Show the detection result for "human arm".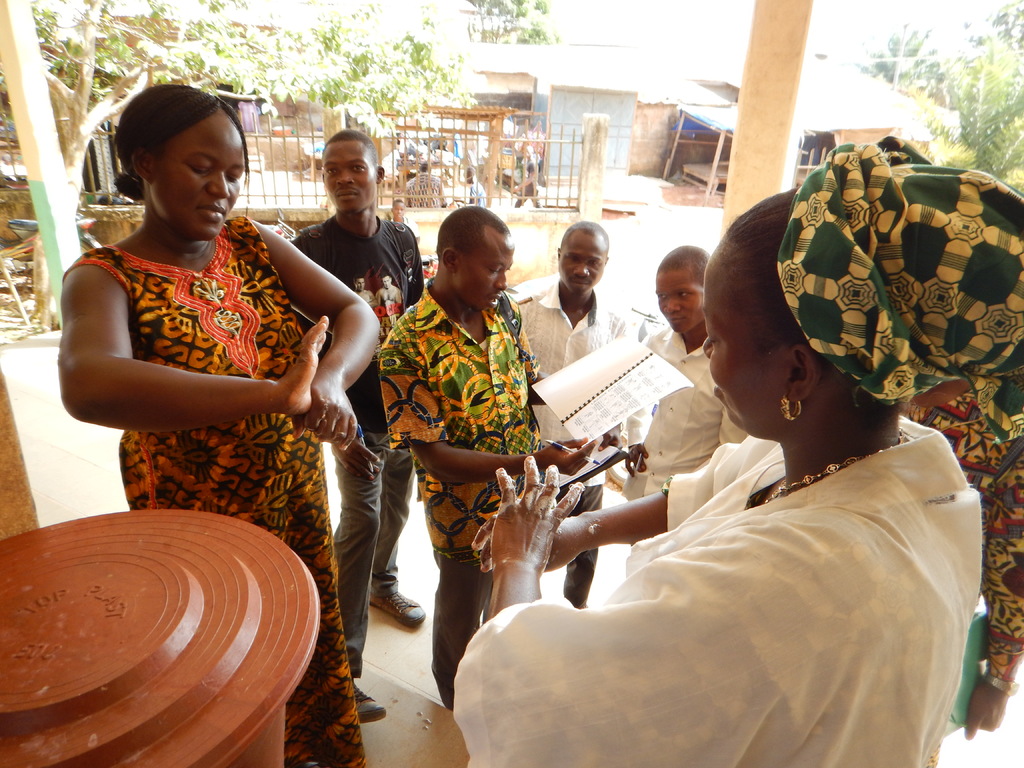
l=58, t=262, r=325, b=422.
